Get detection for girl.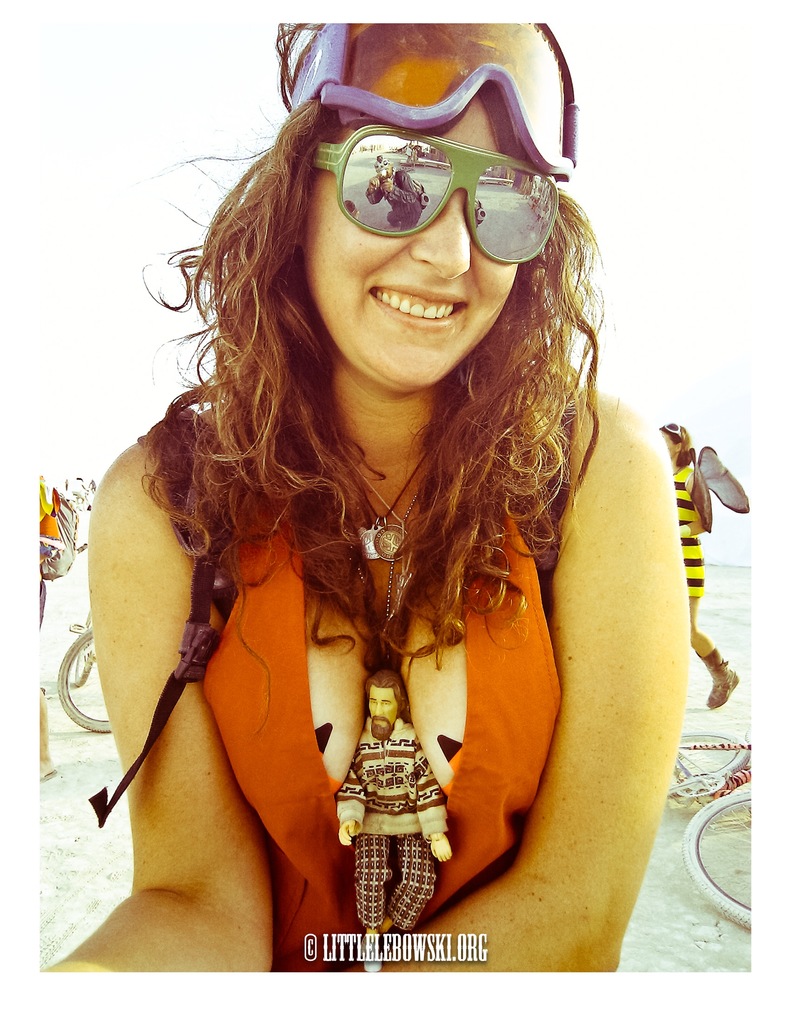
Detection: (36, 3, 692, 977).
